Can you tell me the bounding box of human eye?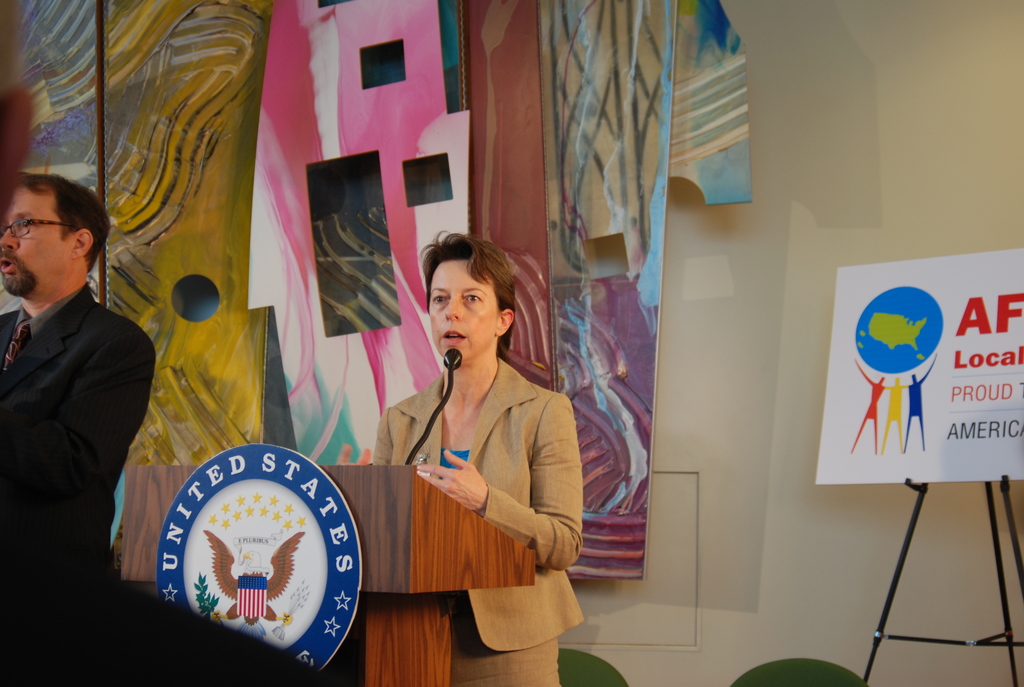
l=430, t=292, r=447, b=306.
